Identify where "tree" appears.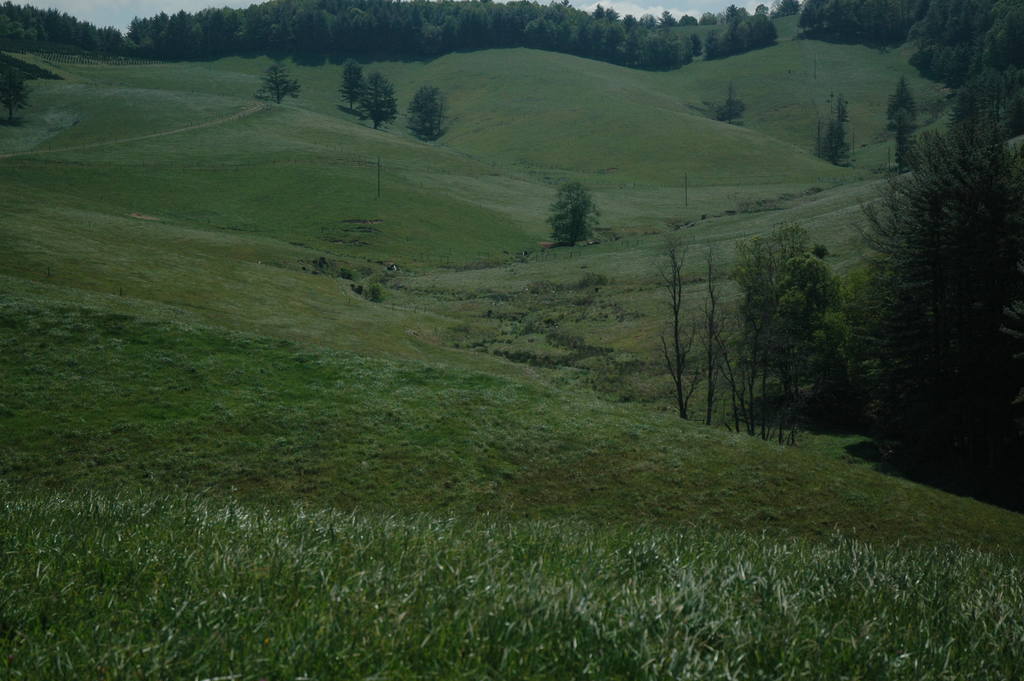
Appears at left=755, top=217, right=870, bottom=409.
